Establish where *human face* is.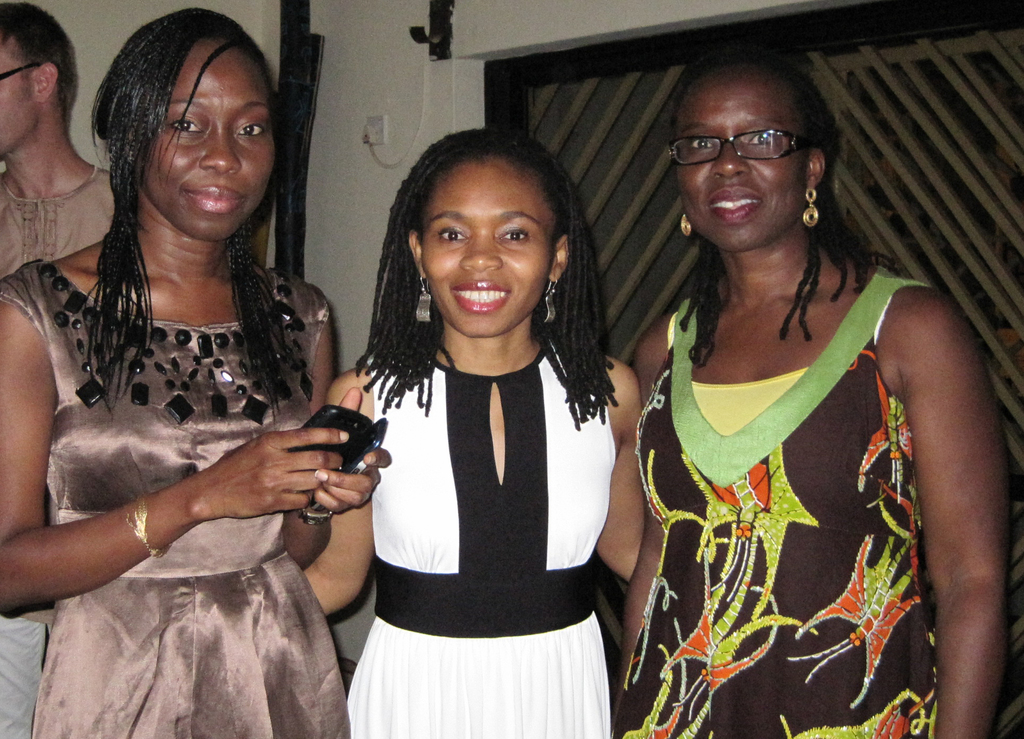
Established at rect(143, 33, 280, 245).
